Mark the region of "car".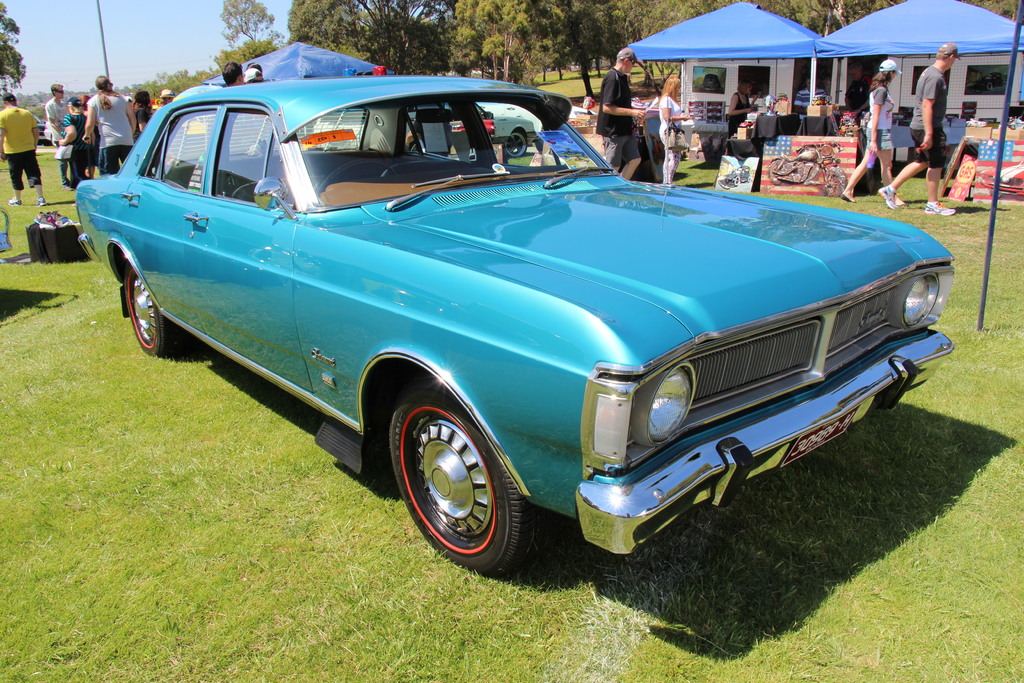
Region: {"left": 33, "top": 113, "right": 51, "bottom": 144}.
